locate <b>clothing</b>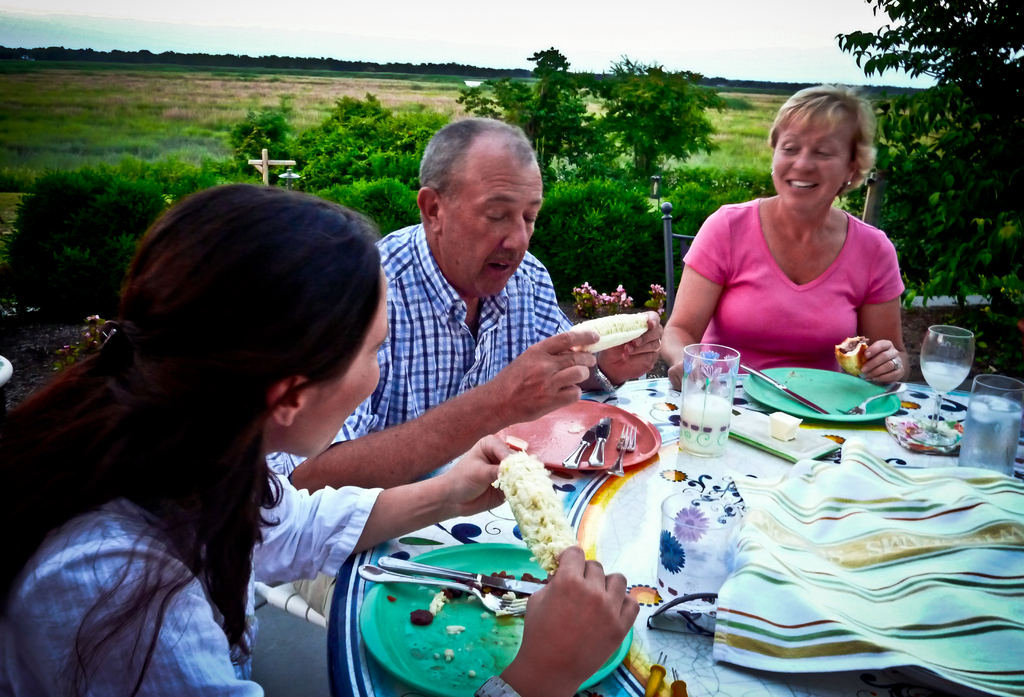
bbox=[0, 485, 379, 696]
